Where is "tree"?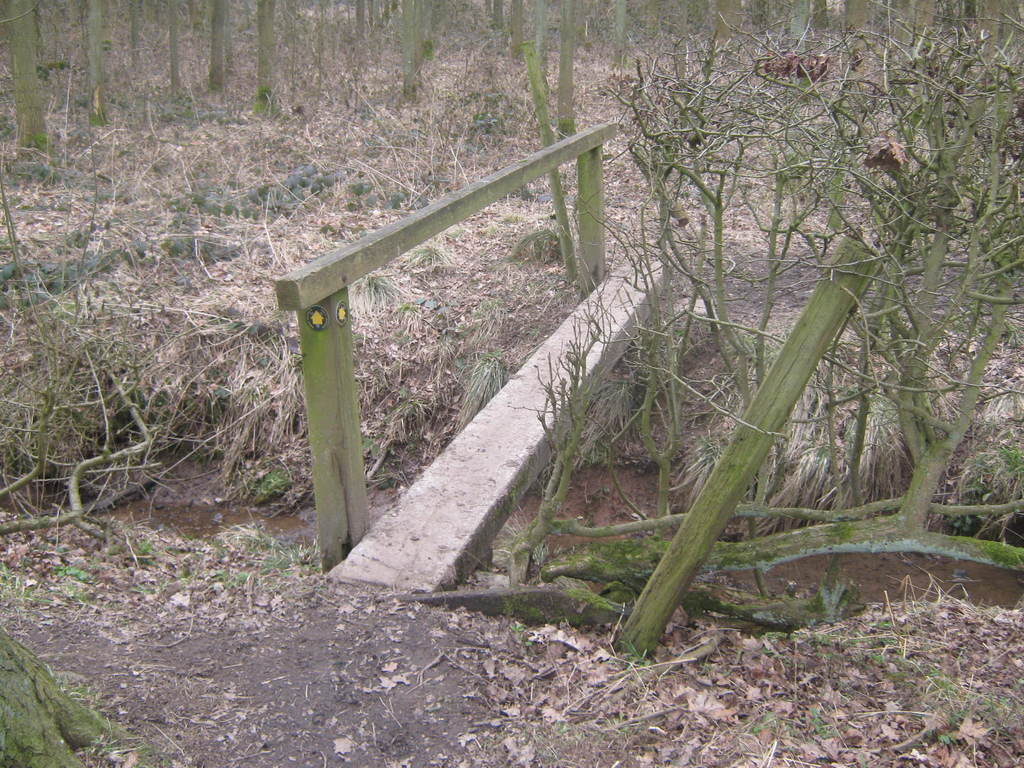
{"left": 6, "top": 0, "right": 49, "bottom": 159}.
